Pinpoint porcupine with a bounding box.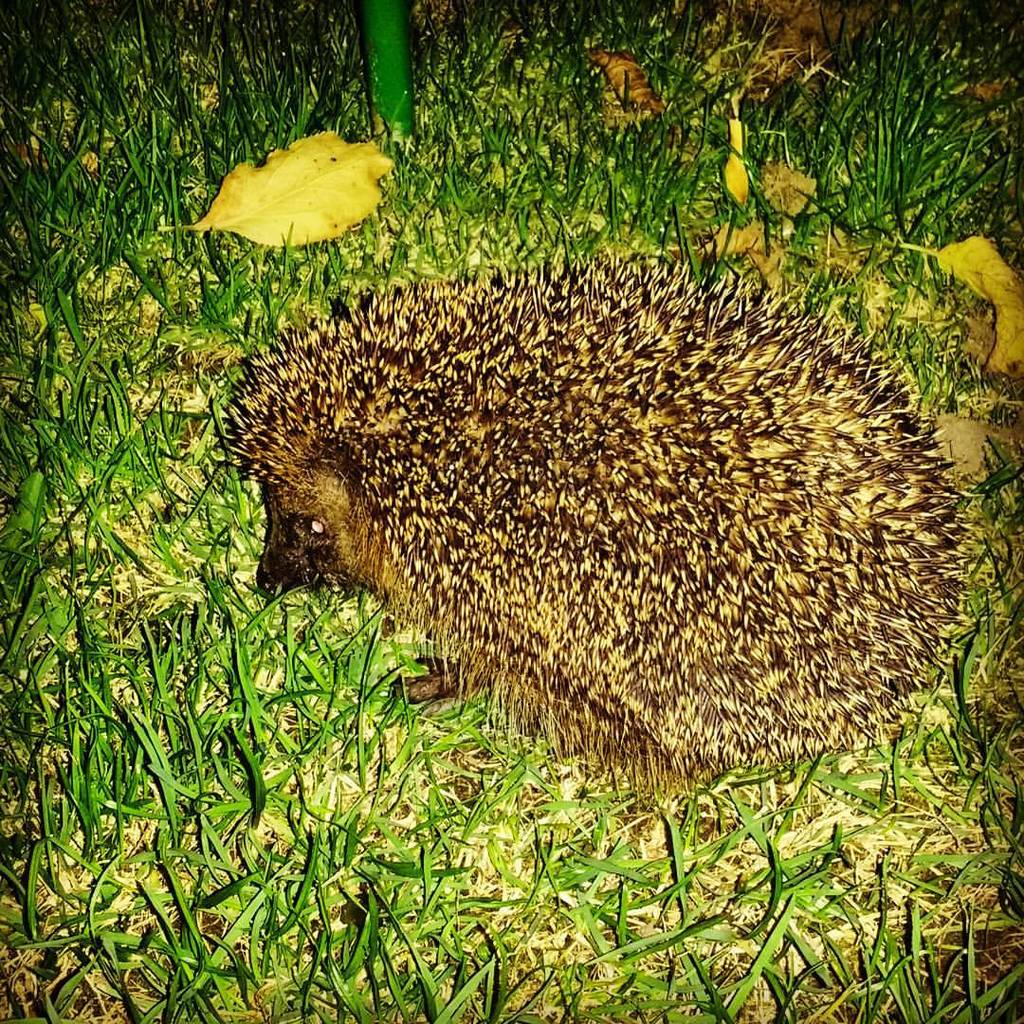
region(234, 261, 966, 796).
